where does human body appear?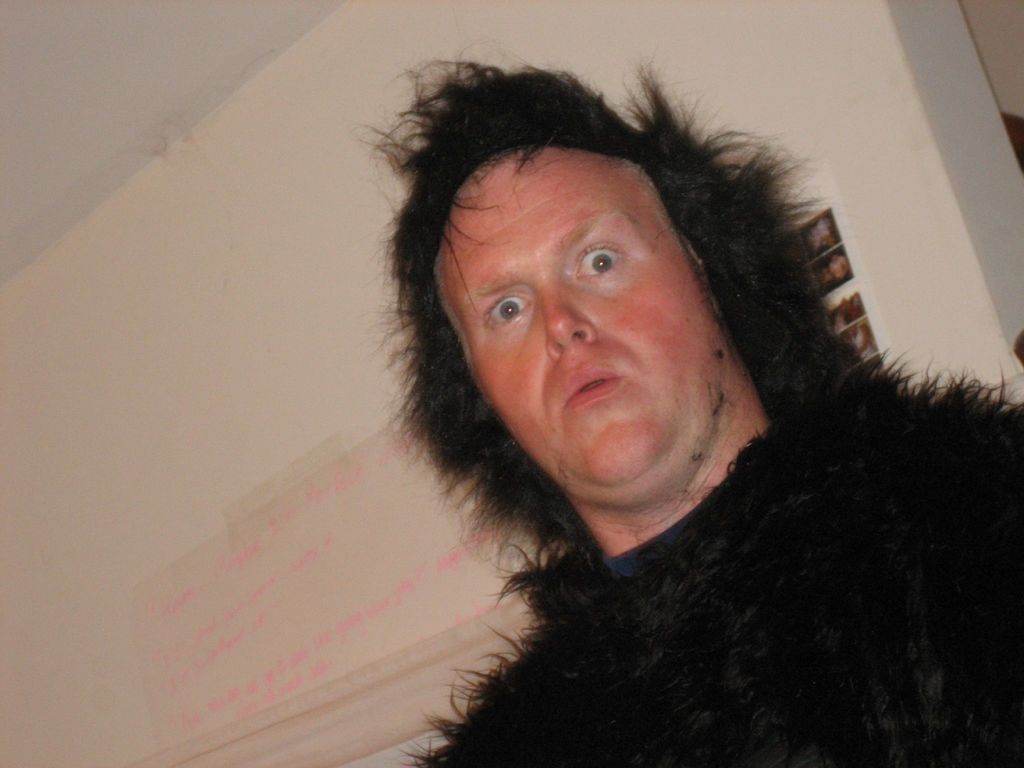
Appears at 245/152/964/767.
